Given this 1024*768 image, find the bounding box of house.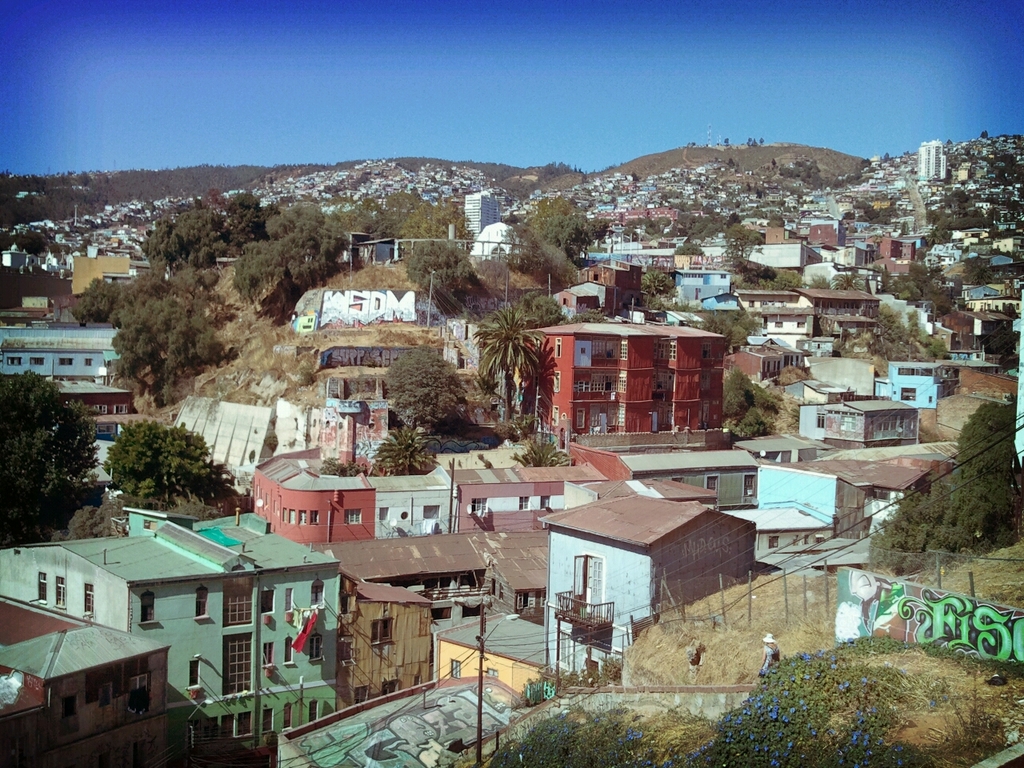
x1=739 y1=238 x2=822 y2=272.
